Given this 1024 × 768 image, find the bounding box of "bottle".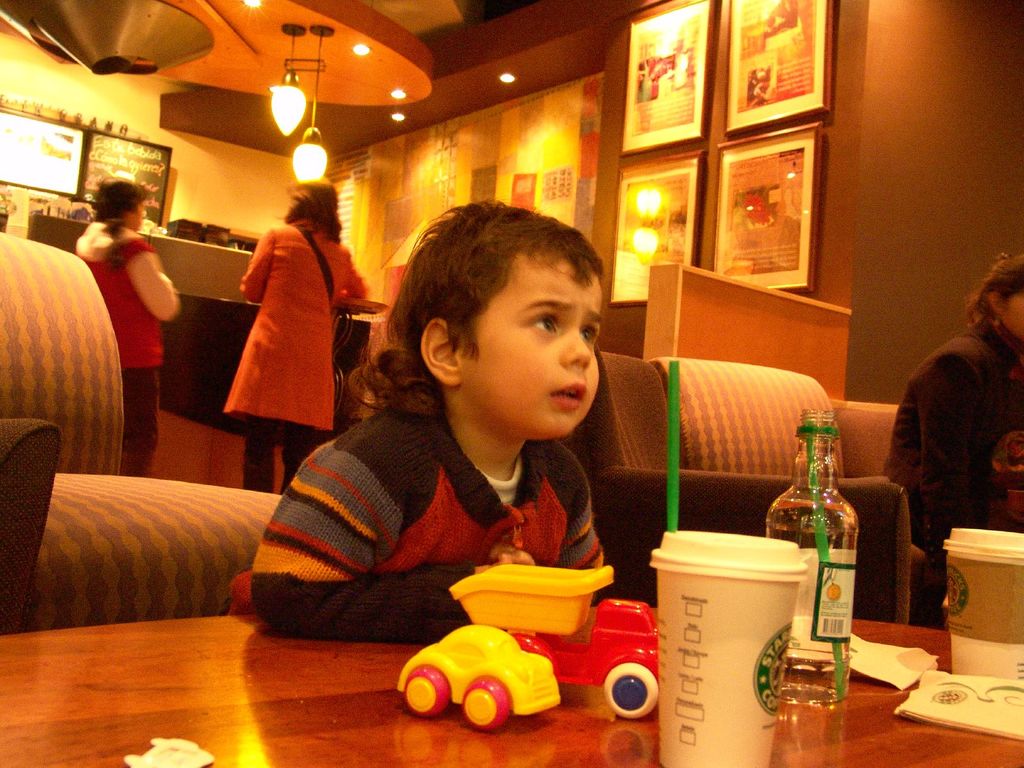
bbox(765, 404, 861, 704).
